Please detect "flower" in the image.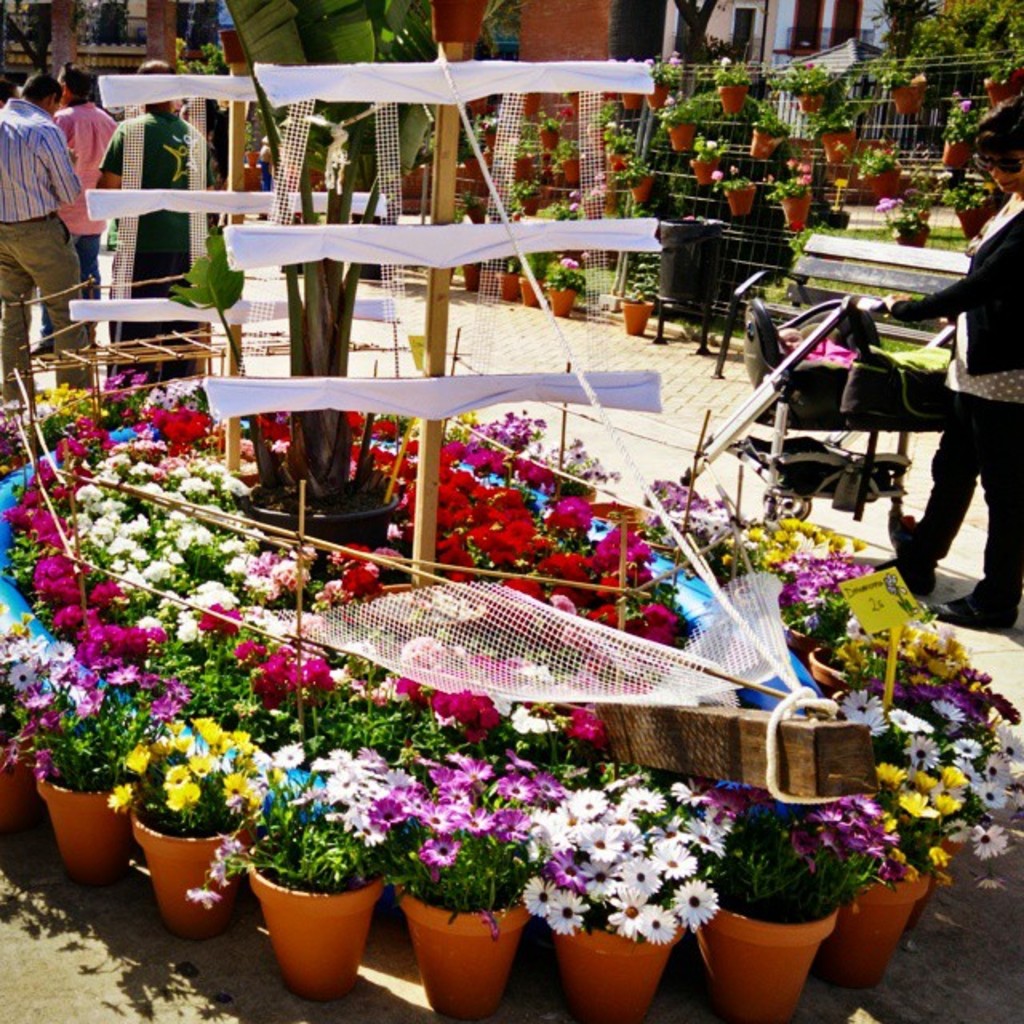
539 891 595 930.
